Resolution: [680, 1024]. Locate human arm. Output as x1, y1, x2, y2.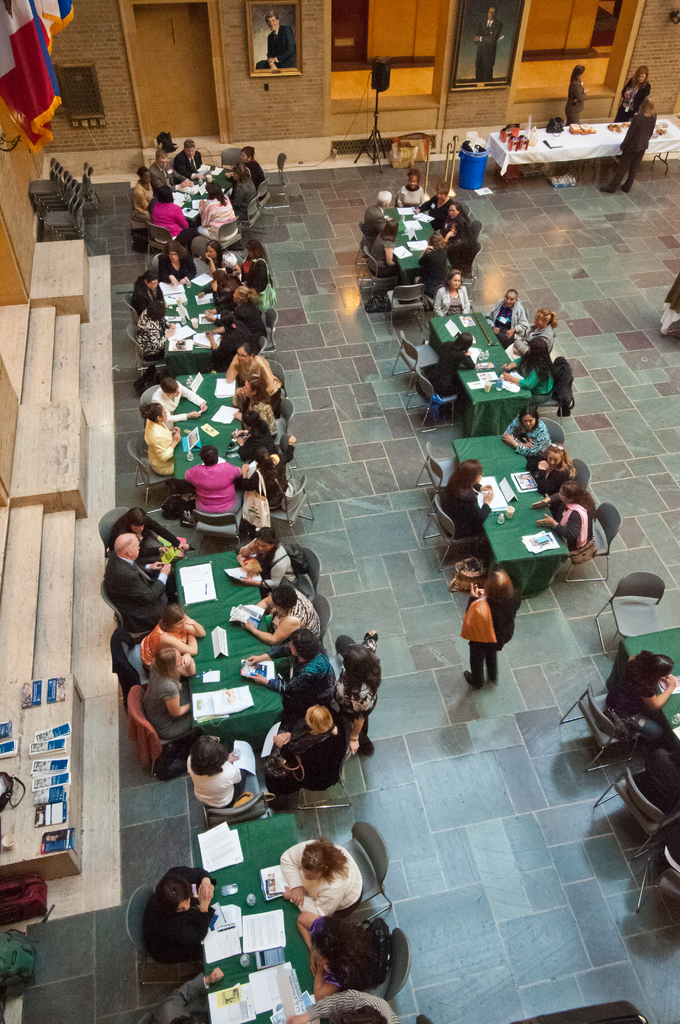
247, 664, 316, 698.
